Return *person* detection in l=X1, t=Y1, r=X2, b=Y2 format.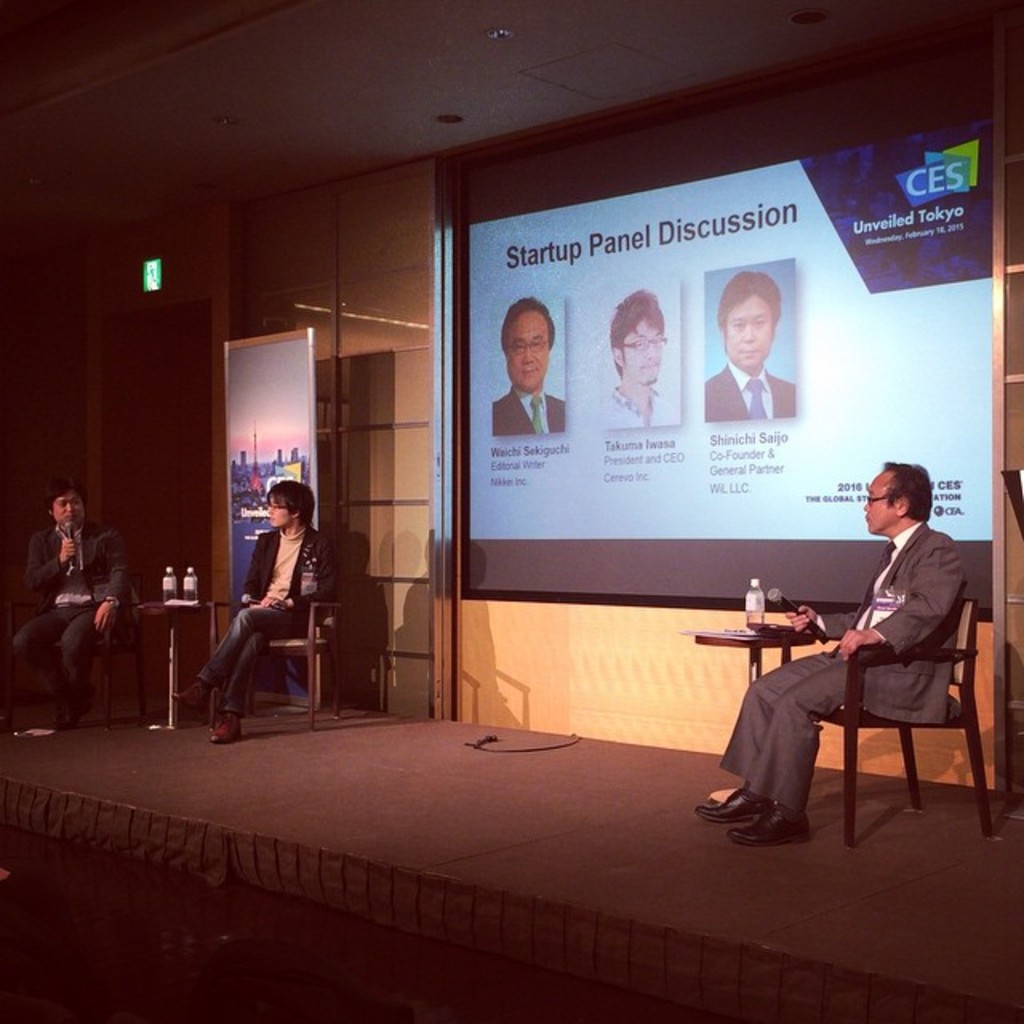
l=0, t=472, r=128, b=739.
